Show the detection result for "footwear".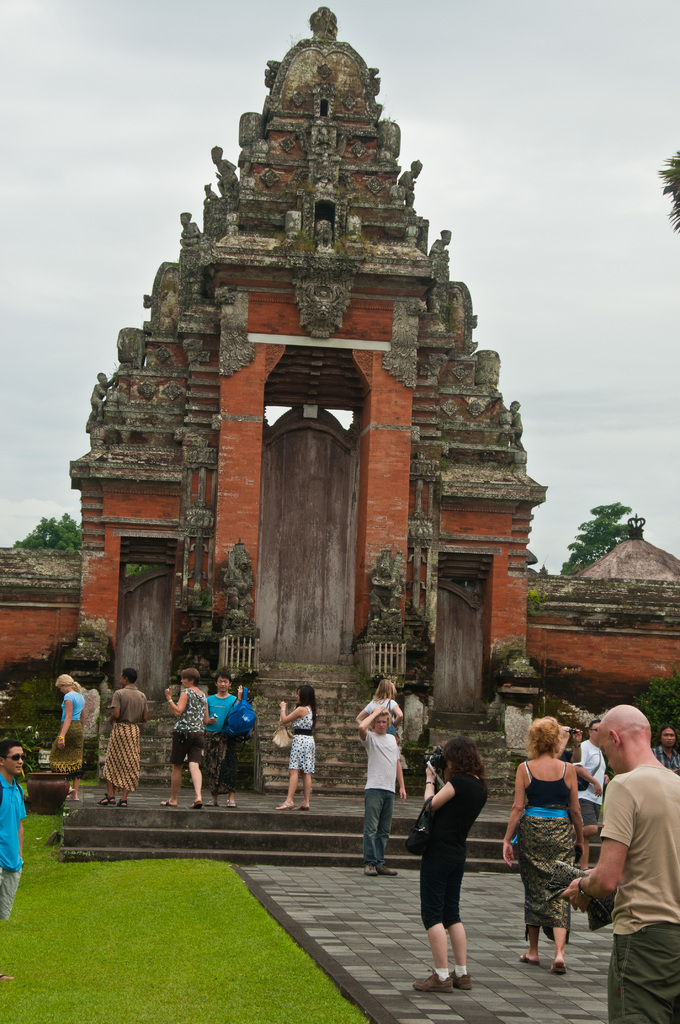
(left=226, top=801, right=237, bottom=810).
